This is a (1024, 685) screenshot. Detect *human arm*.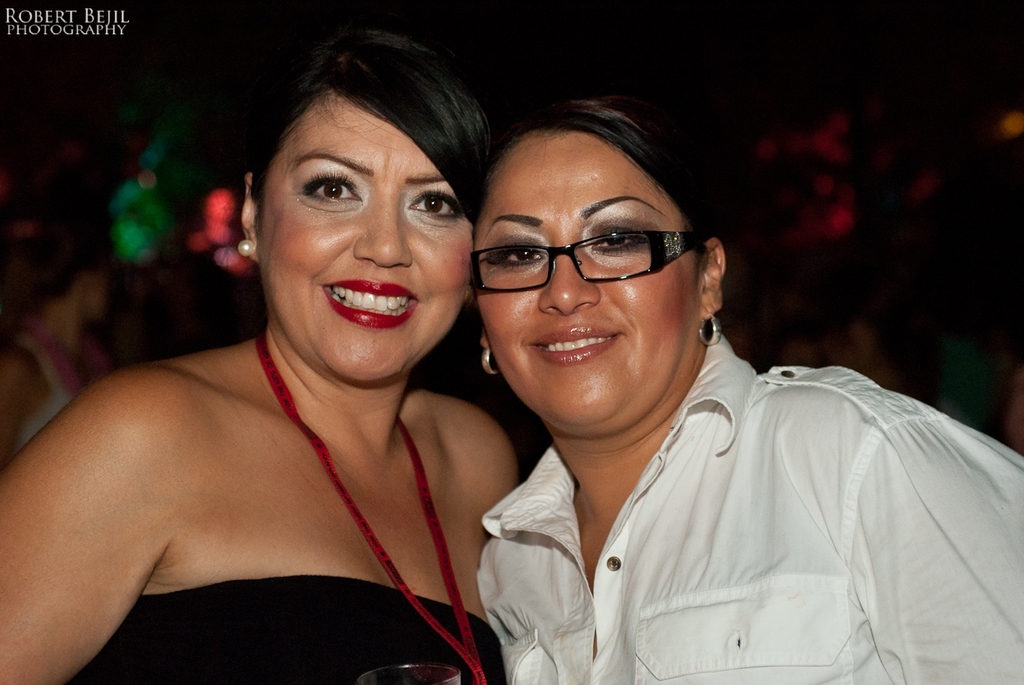
<region>0, 348, 45, 469</region>.
